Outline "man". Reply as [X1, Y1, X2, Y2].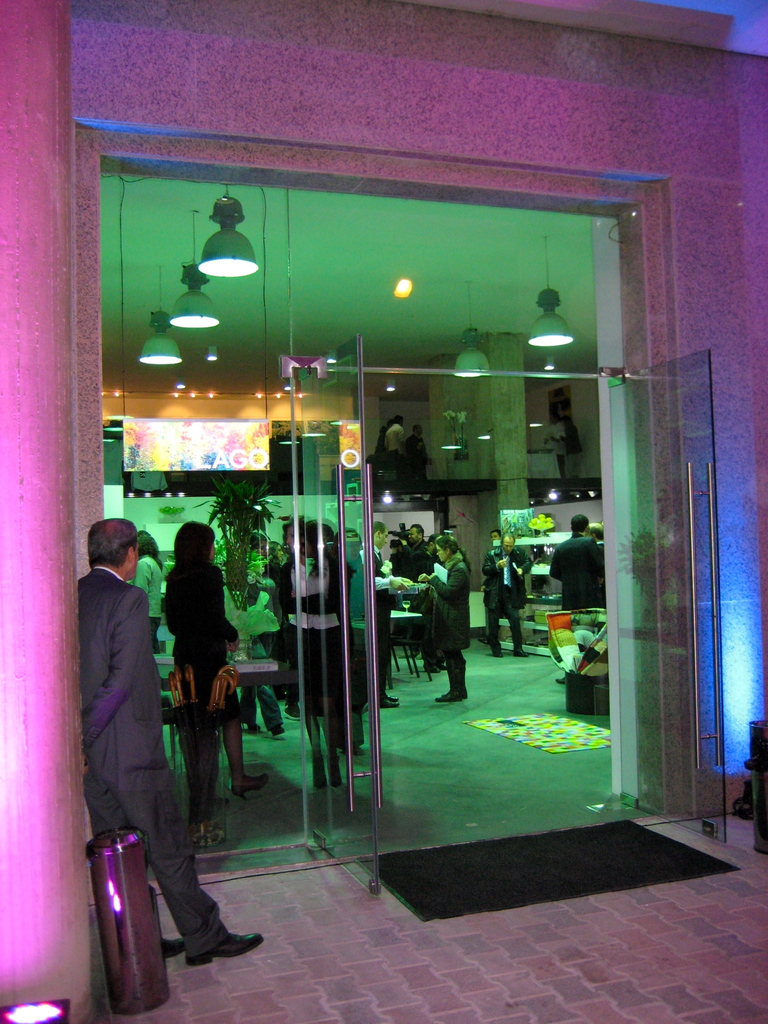
[406, 423, 429, 484].
